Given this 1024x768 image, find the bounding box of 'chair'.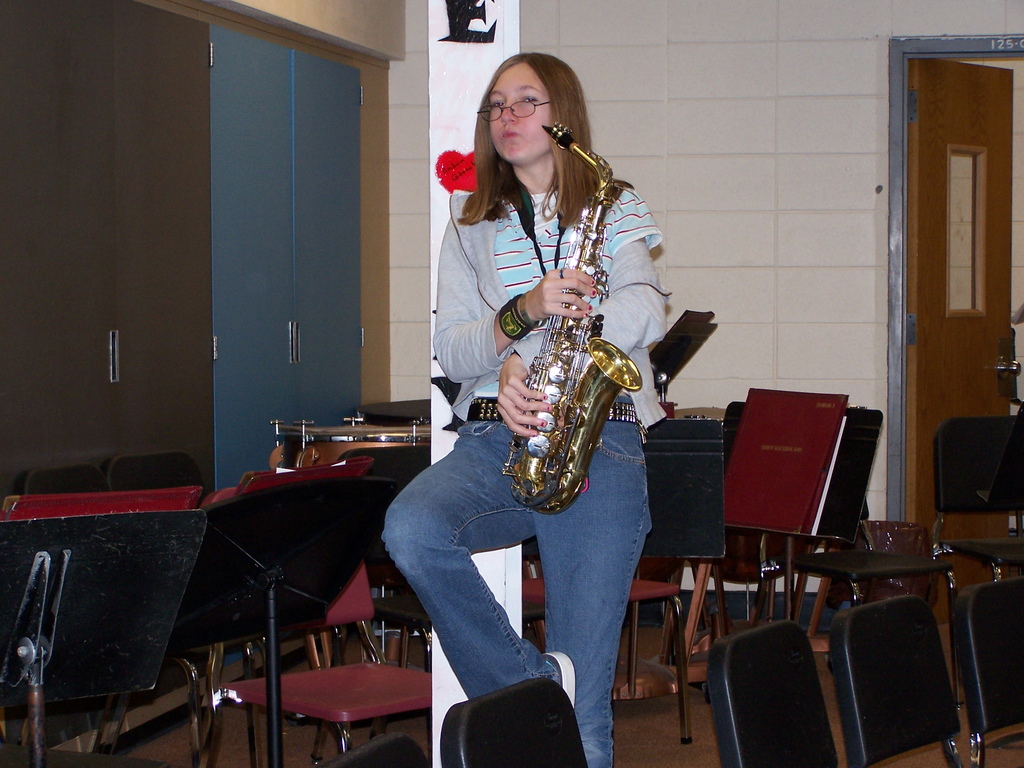
<region>431, 672, 585, 767</region>.
